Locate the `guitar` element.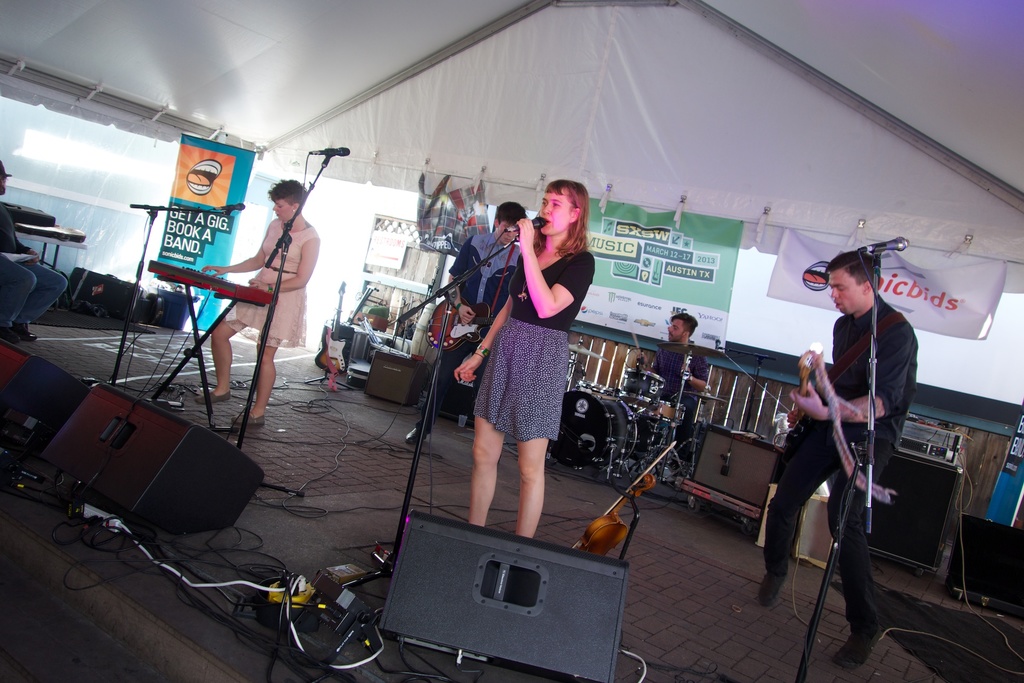
Element bbox: 426, 292, 499, 349.
